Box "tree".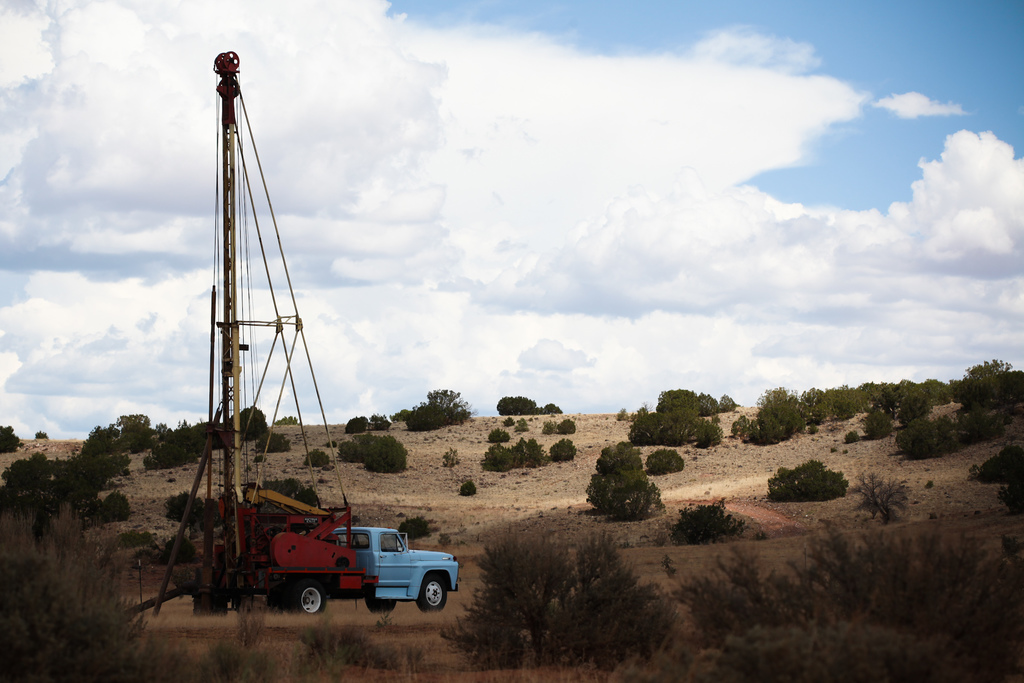
bbox(864, 405, 895, 443).
